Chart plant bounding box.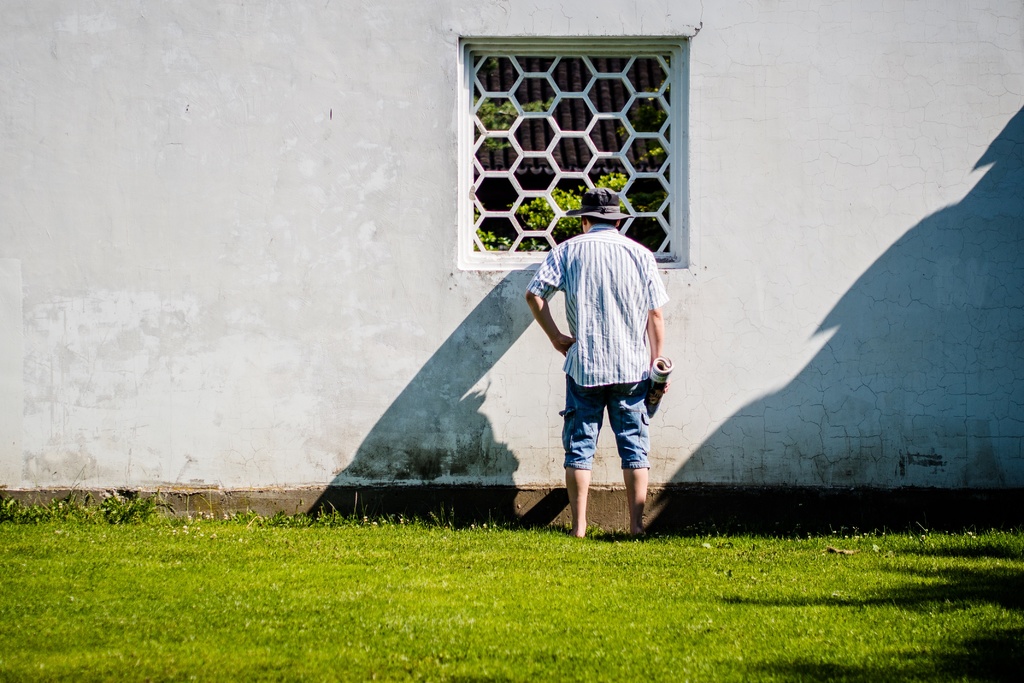
Charted: l=632, t=186, r=661, b=211.
